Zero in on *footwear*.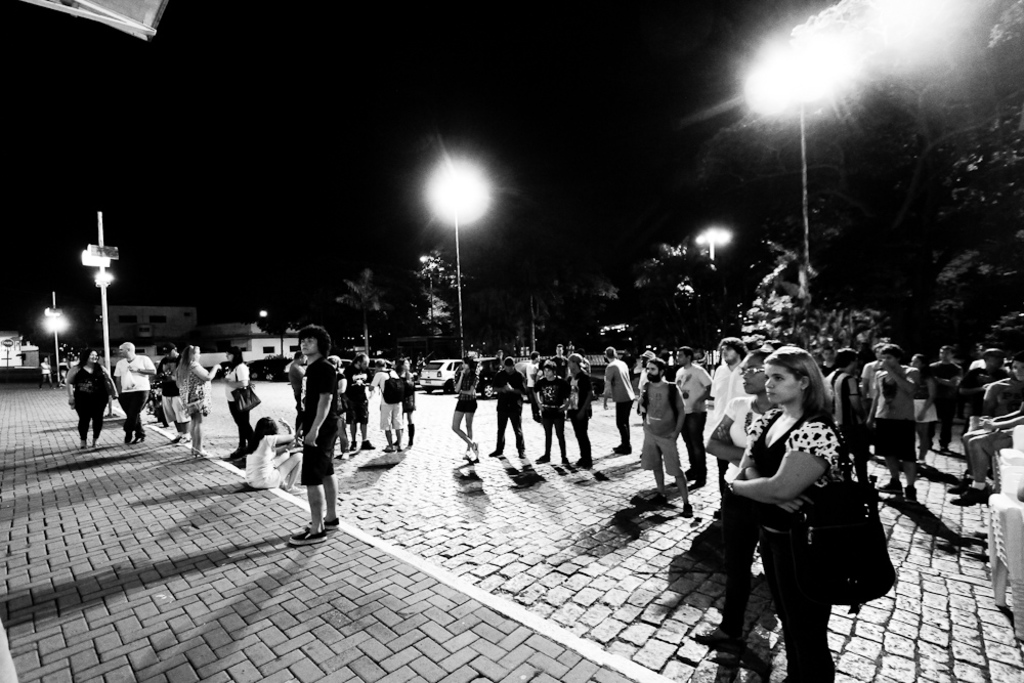
Zeroed in: locate(648, 489, 665, 503).
